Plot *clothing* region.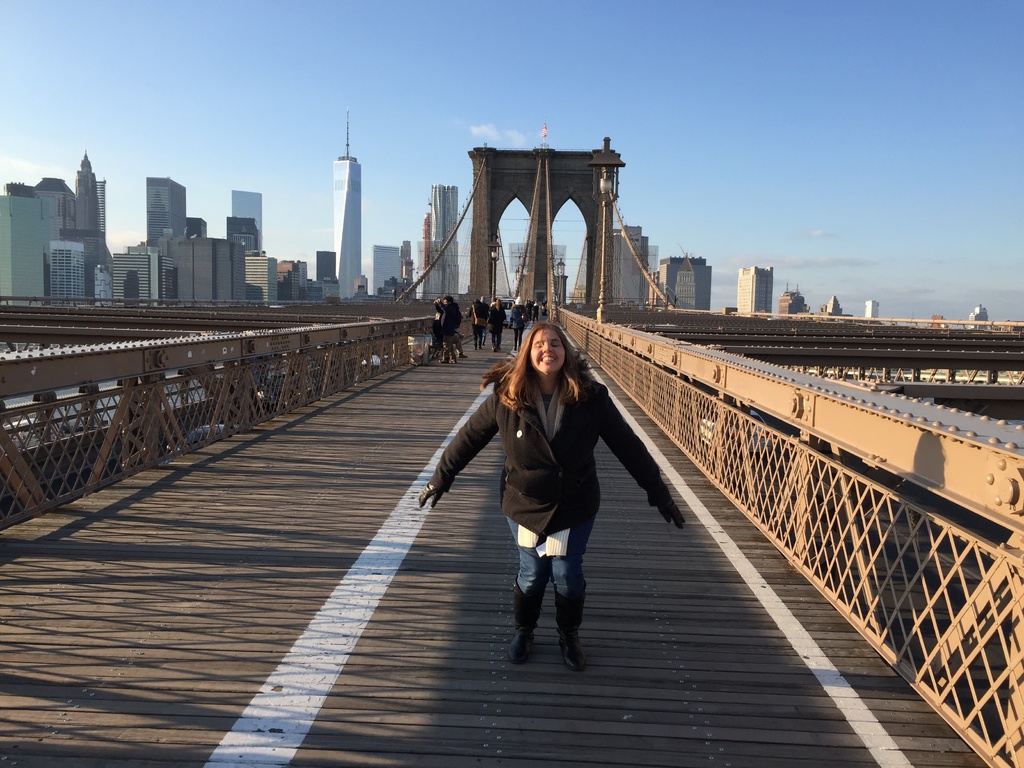
Plotted at [left=435, top=301, right=467, bottom=353].
